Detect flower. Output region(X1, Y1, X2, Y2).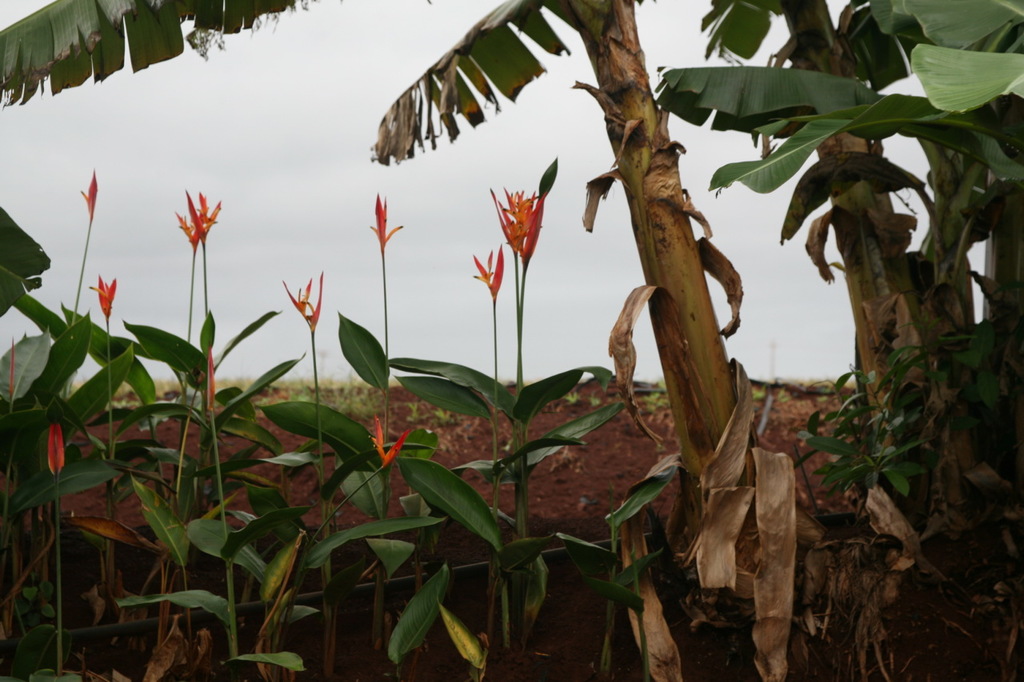
region(175, 190, 222, 251).
